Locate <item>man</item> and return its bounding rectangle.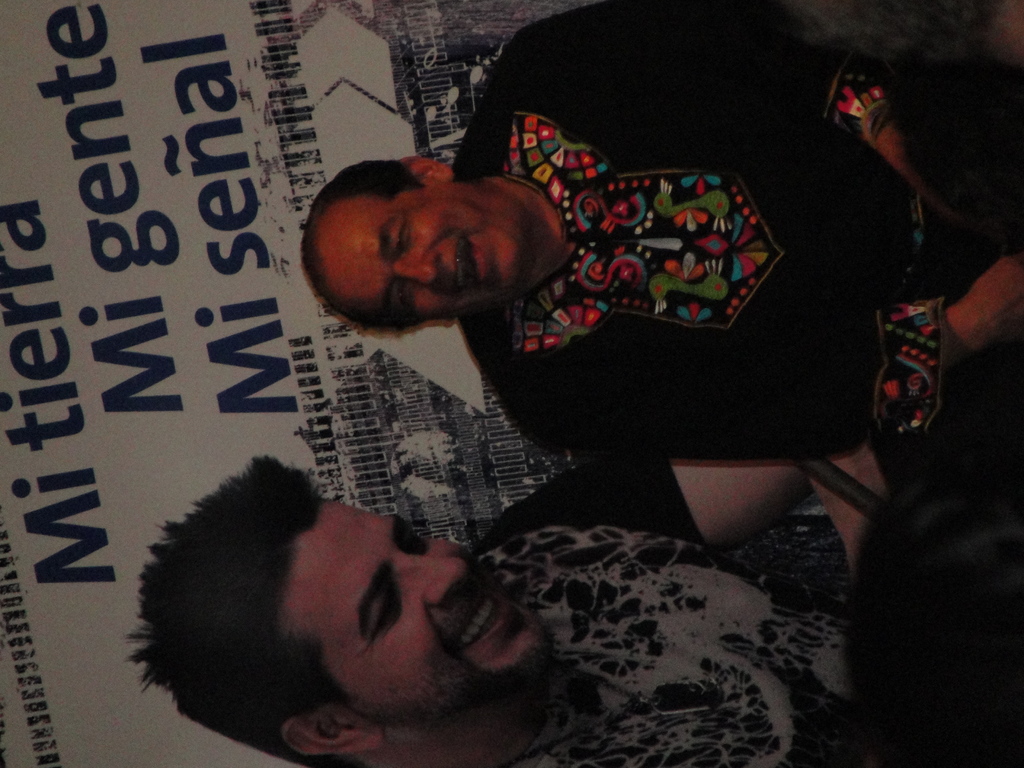
crop(300, 0, 1023, 505).
